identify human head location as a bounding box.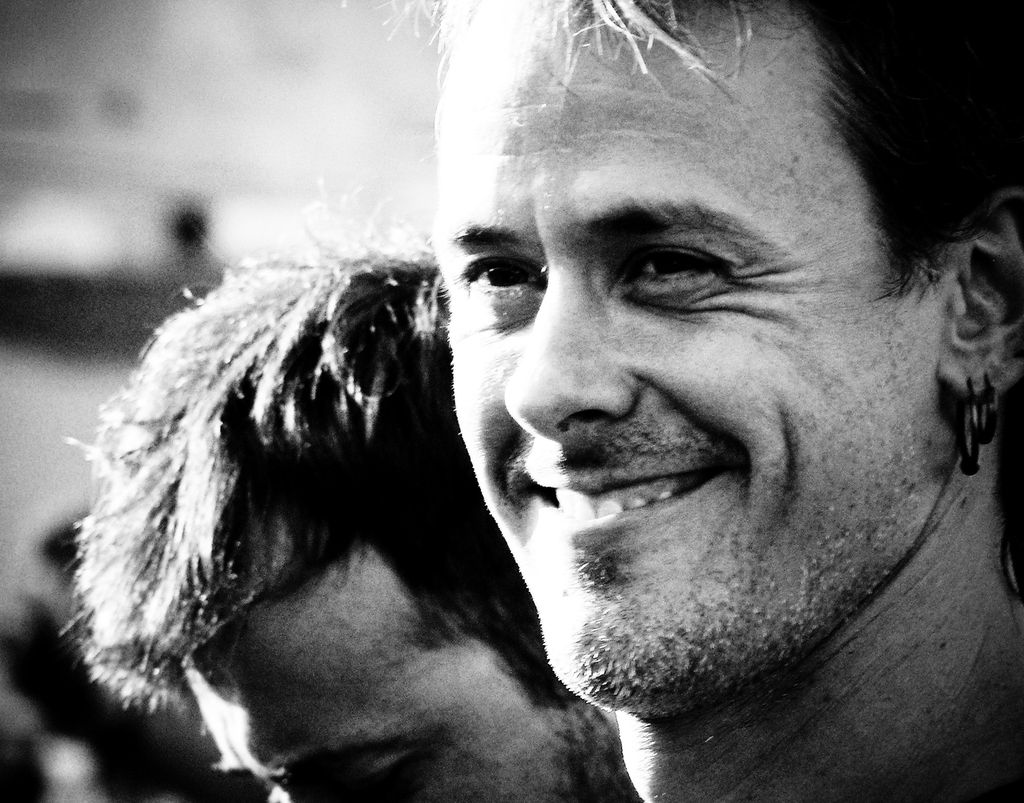
Rect(359, 8, 934, 693).
